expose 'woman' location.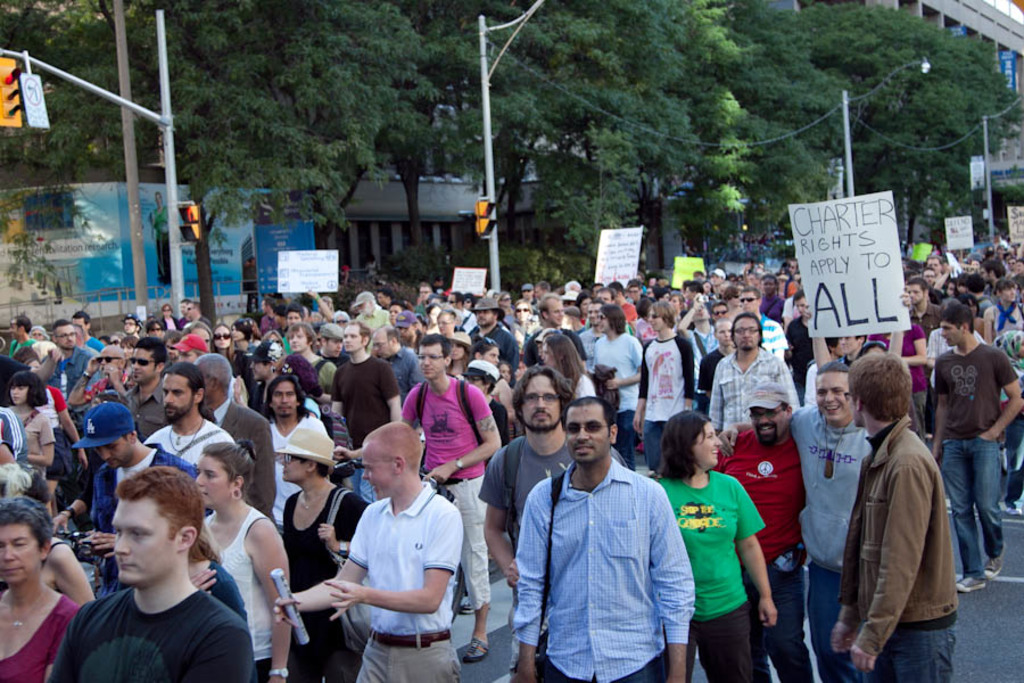
Exposed at 210 324 240 371.
